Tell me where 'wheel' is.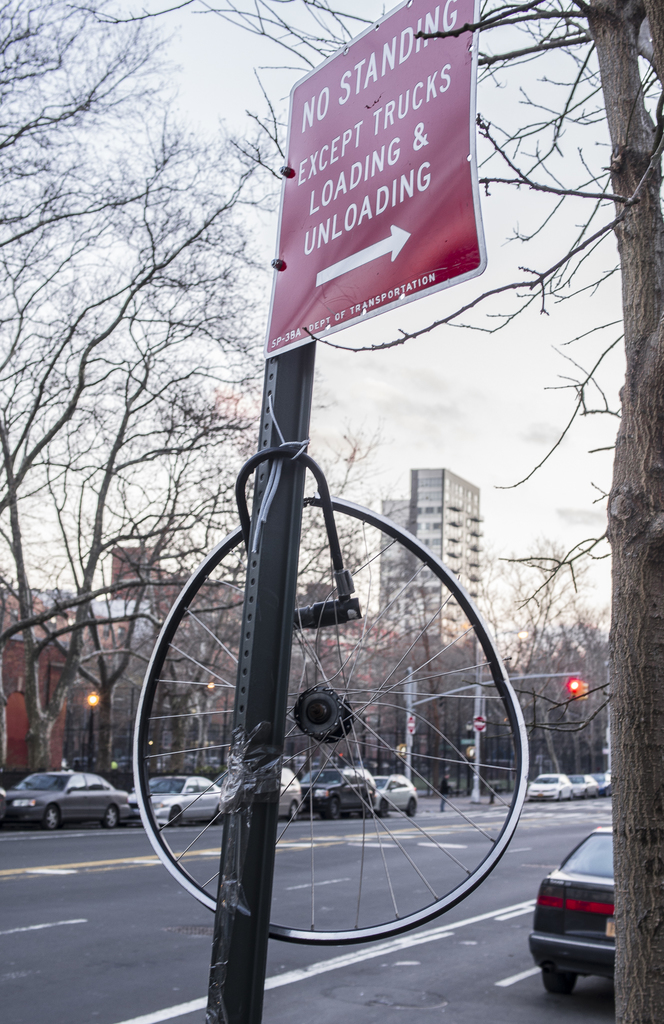
'wheel' is at rect(106, 806, 121, 830).
